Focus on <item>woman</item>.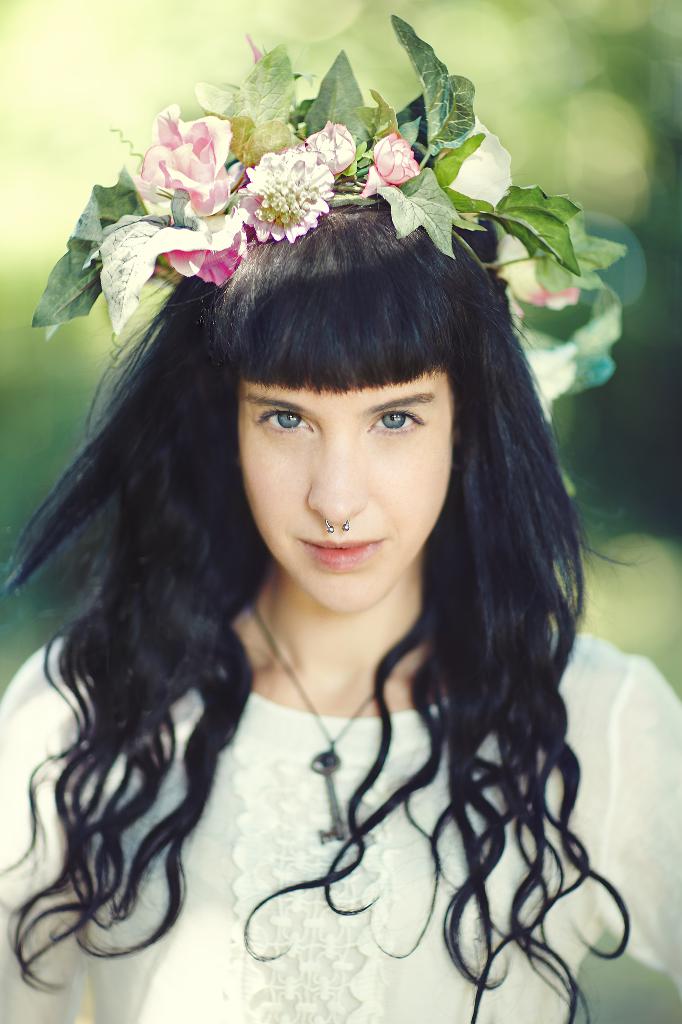
Focused at (0,100,681,1023).
